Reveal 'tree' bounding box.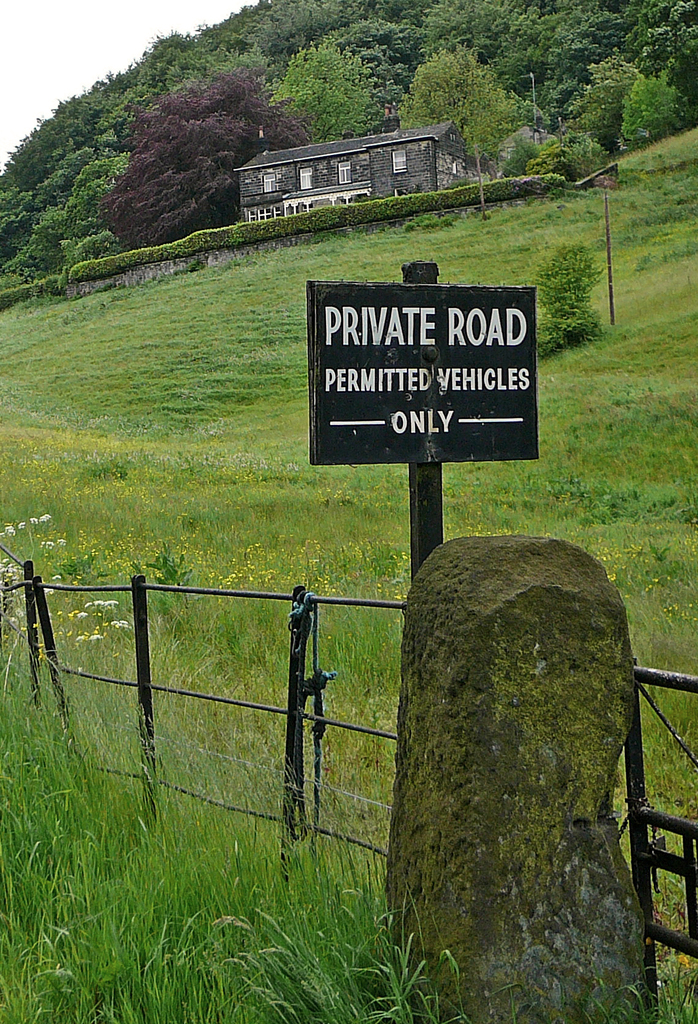
Revealed: left=619, top=78, right=688, bottom=138.
